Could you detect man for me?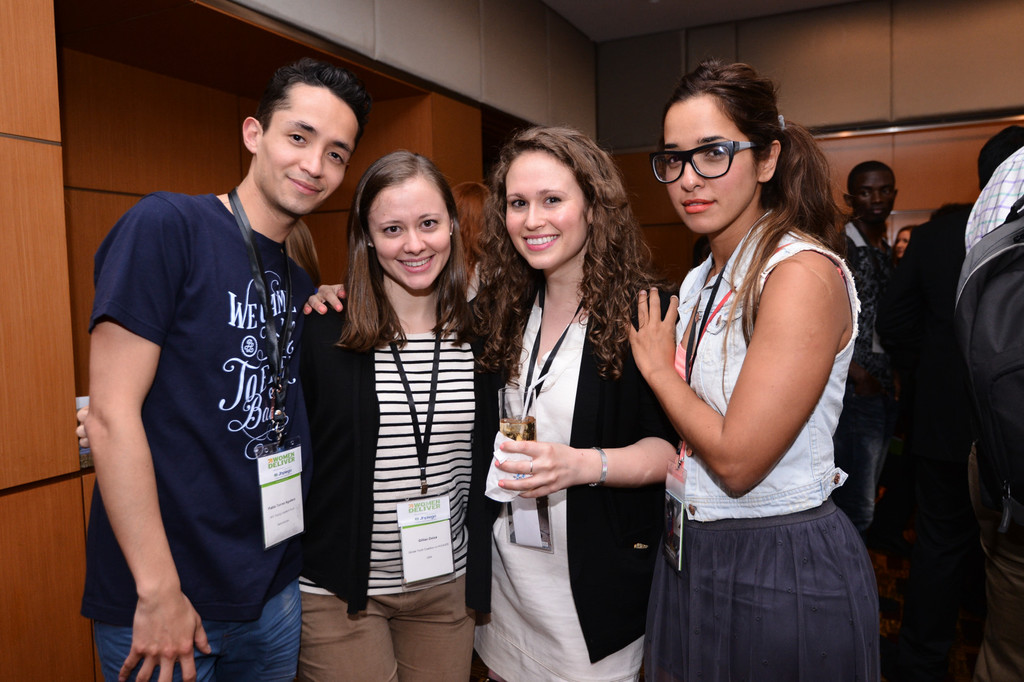
Detection result: box=[829, 161, 899, 559].
